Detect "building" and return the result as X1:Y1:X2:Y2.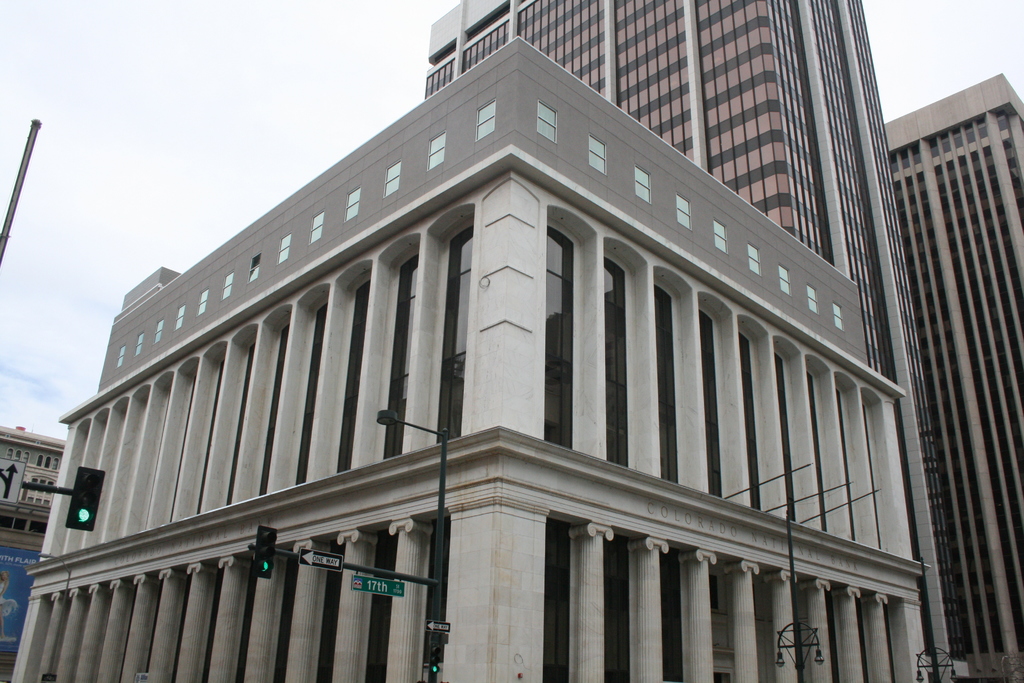
881:72:1023:682.
